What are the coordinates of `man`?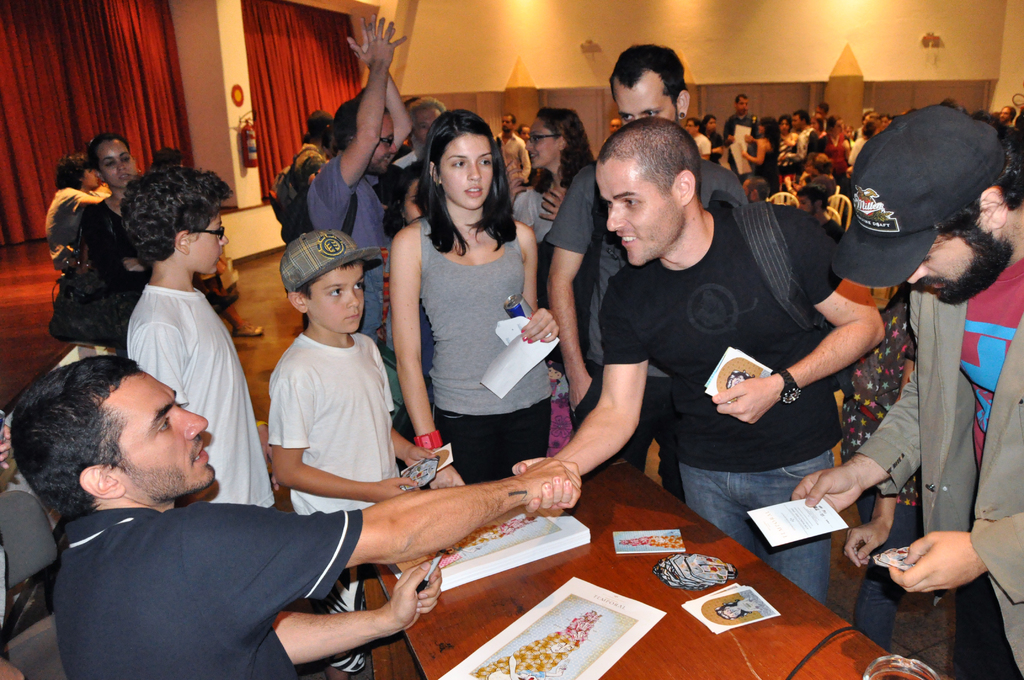
bbox(998, 106, 1018, 129).
